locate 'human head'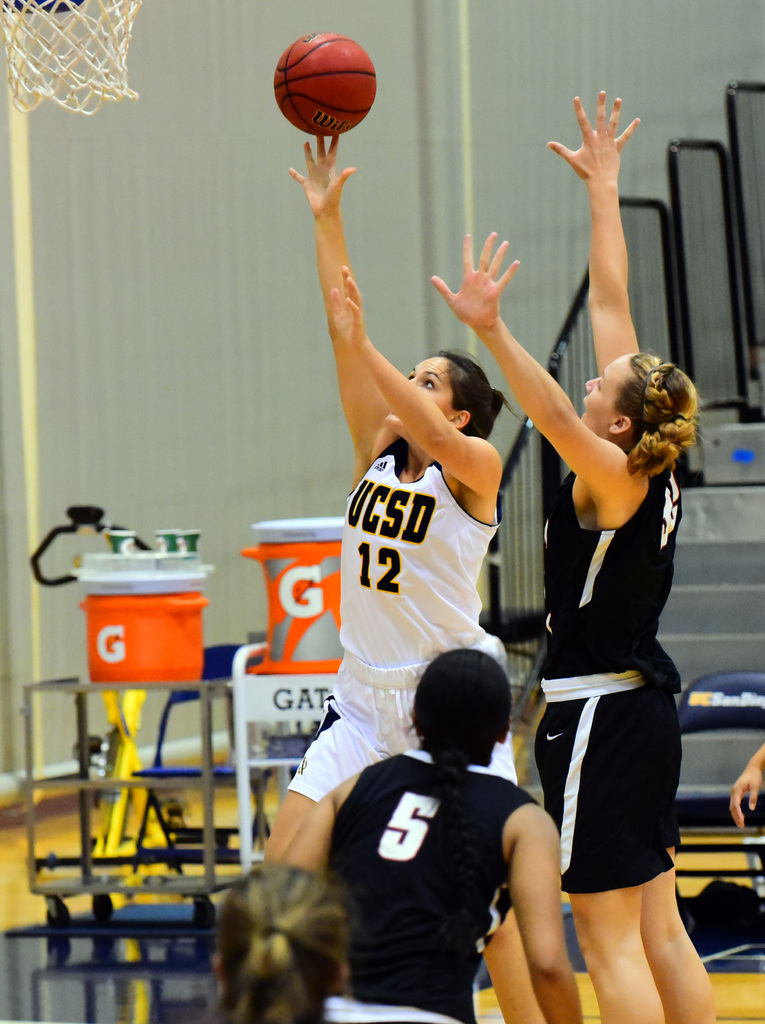
region(403, 356, 494, 438)
